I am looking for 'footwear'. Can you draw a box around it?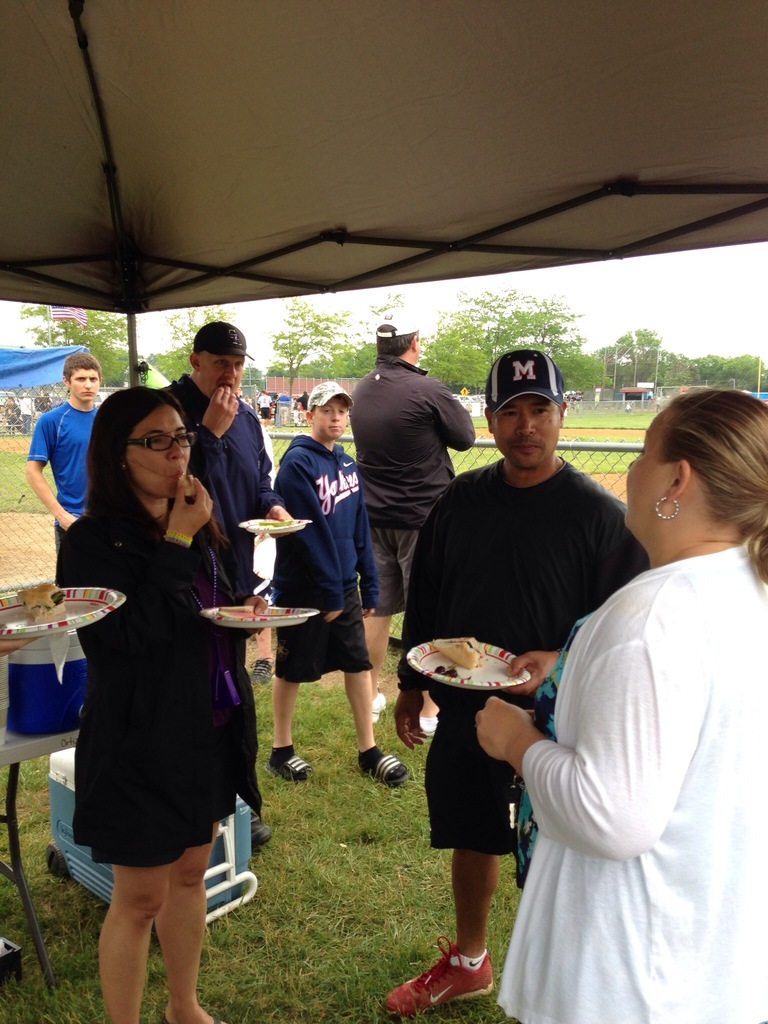
Sure, the bounding box is (x1=264, y1=745, x2=319, y2=781).
